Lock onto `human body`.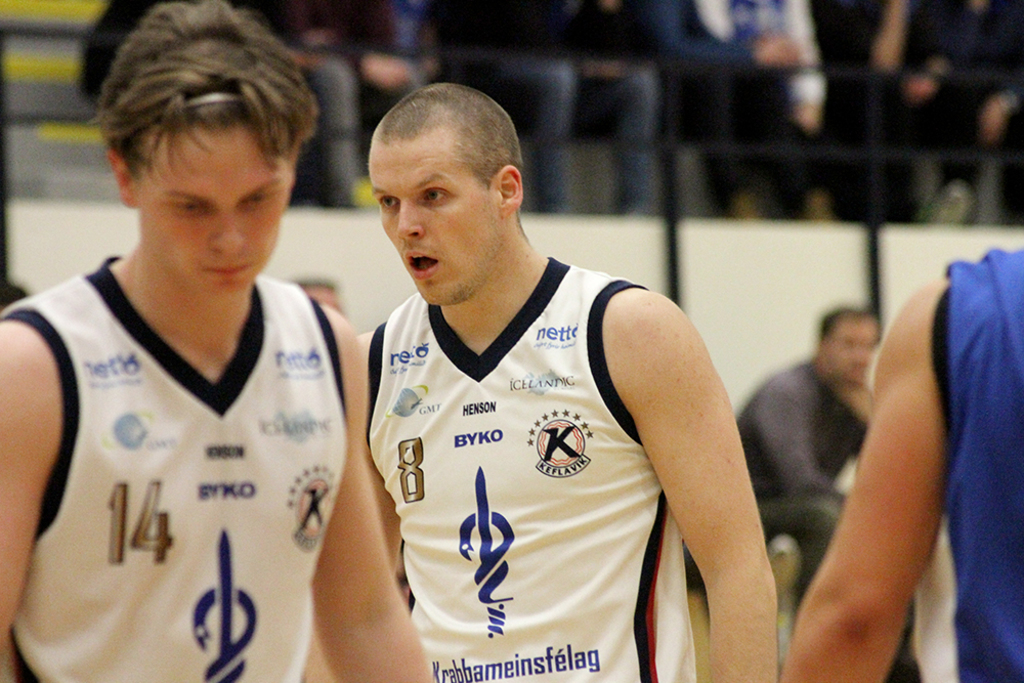
Locked: select_region(301, 257, 780, 682).
